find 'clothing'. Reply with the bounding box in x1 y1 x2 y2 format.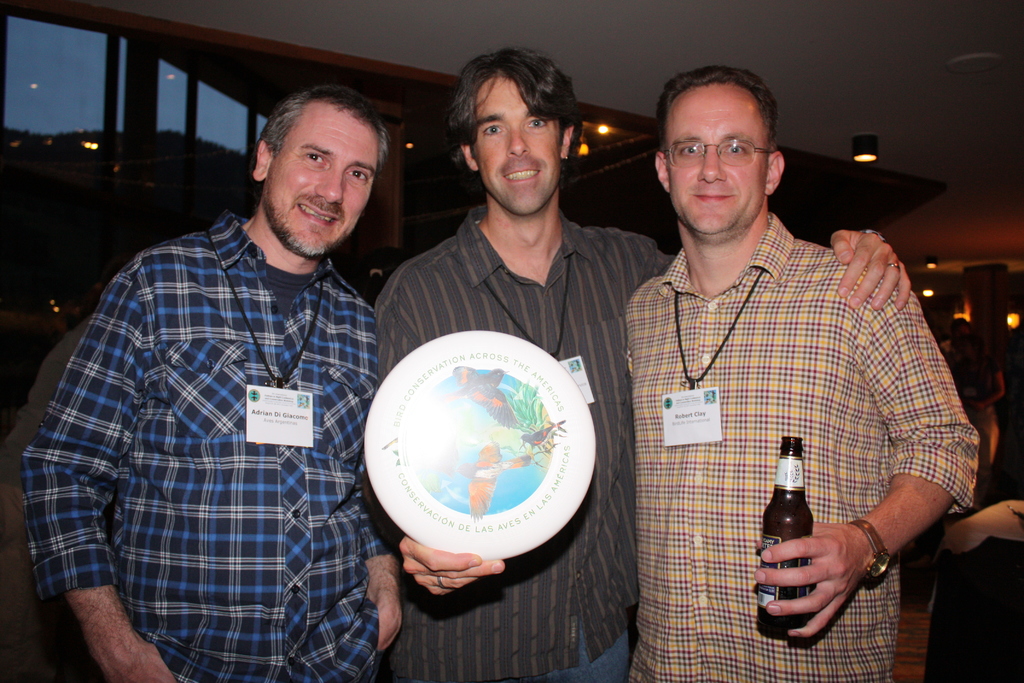
623 211 976 682.
